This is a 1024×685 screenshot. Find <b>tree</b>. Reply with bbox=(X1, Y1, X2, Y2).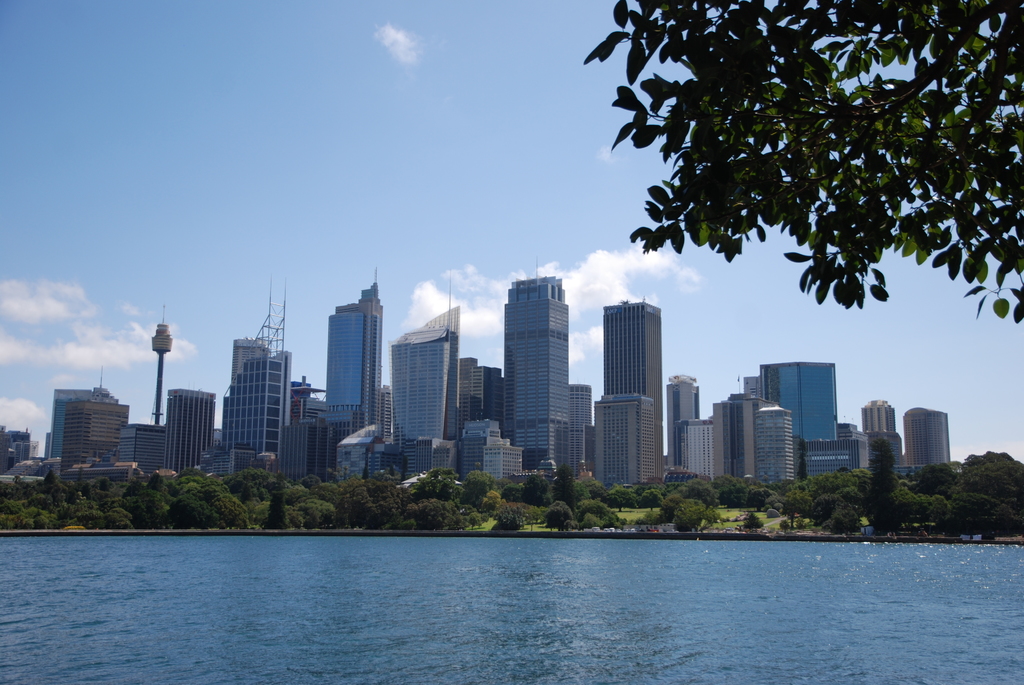
bbox=(600, 6, 979, 358).
